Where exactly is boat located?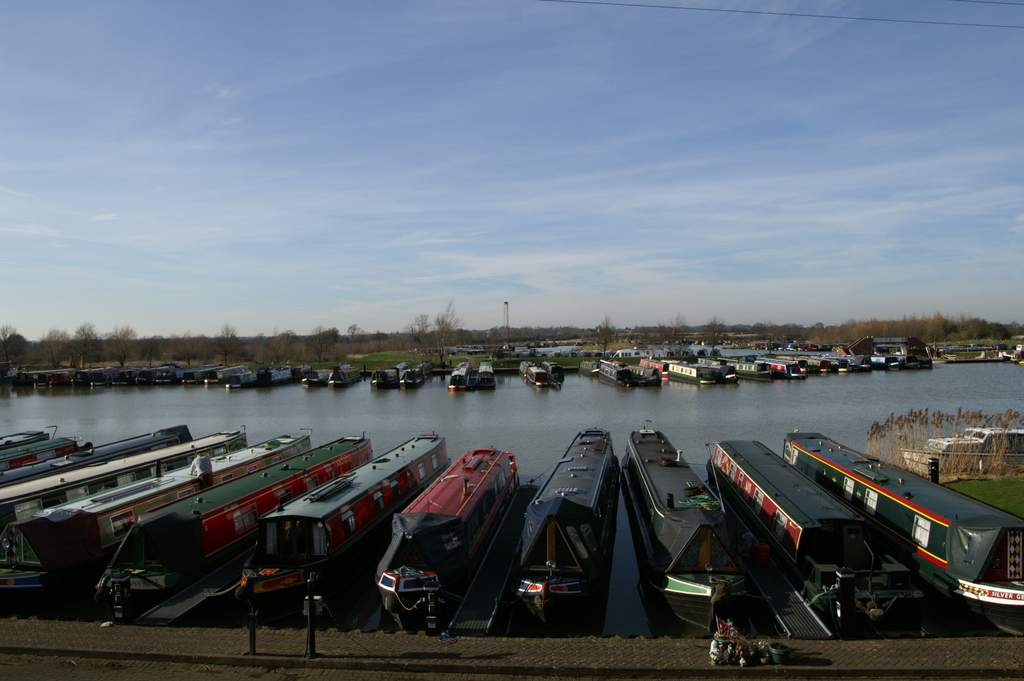
Its bounding box is 0:427:51:450.
